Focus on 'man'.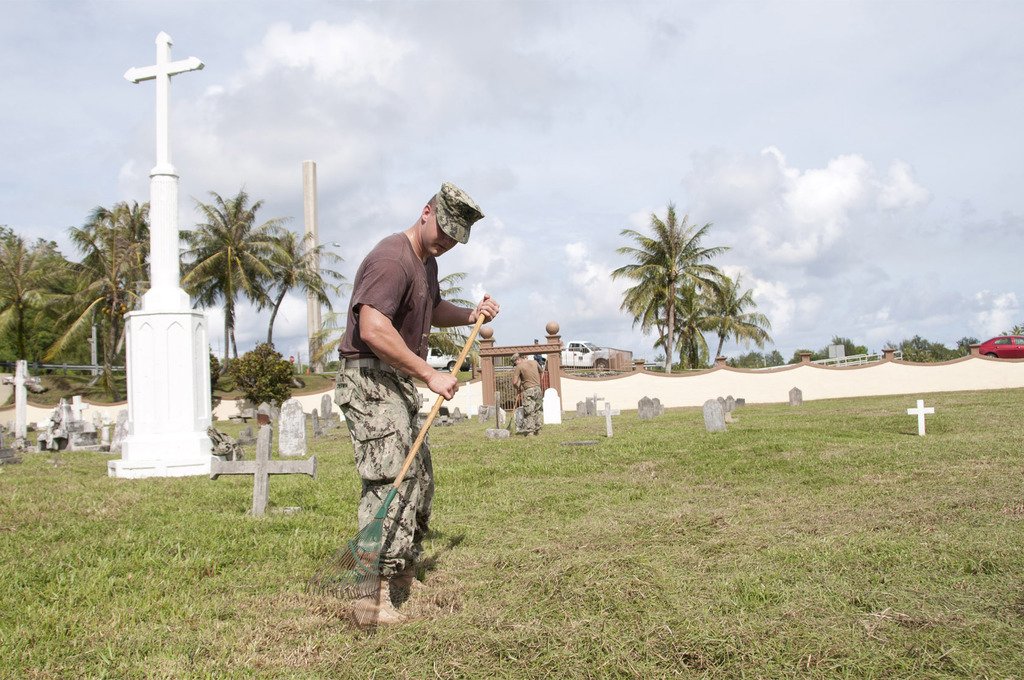
Focused at l=340, t=168, r=484, b=622.
